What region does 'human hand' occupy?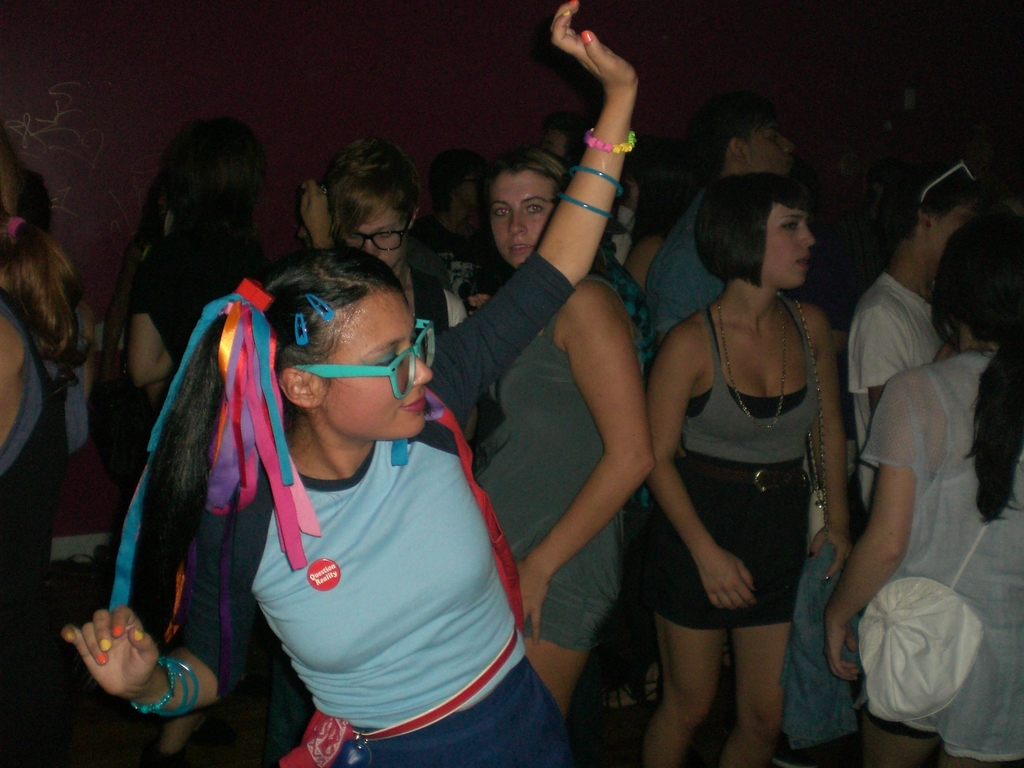
<bbox>60, 605, 162, 699</bbox>.
